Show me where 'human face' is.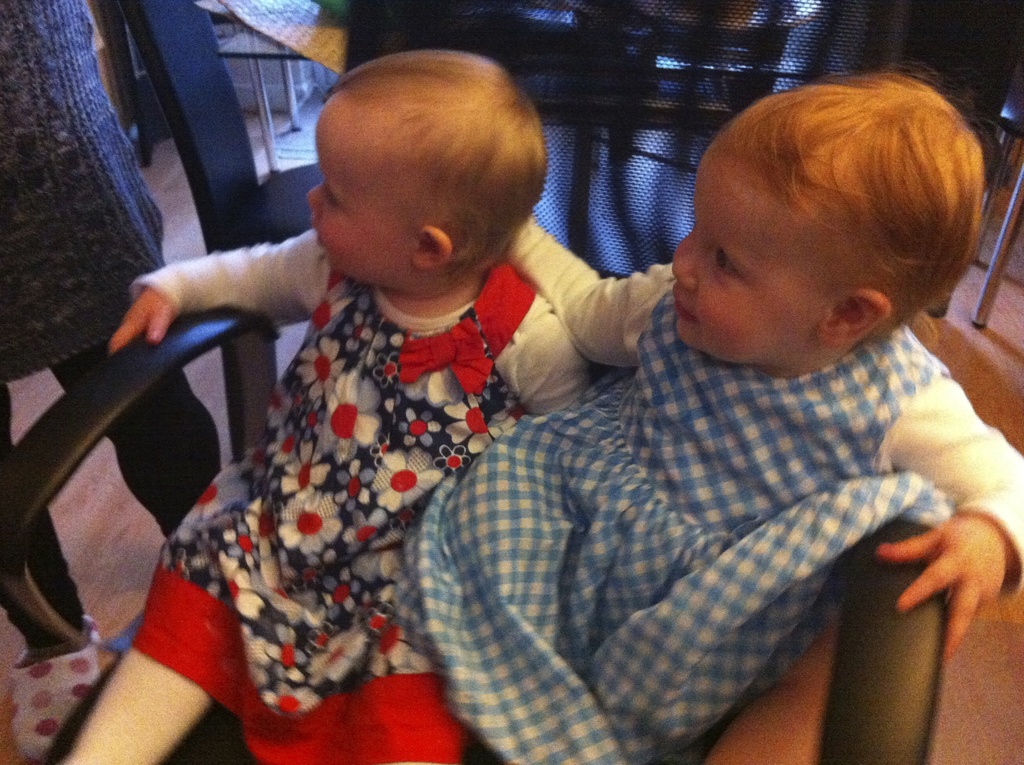
'human face' is at Rect(669, 157, 824, 358).
